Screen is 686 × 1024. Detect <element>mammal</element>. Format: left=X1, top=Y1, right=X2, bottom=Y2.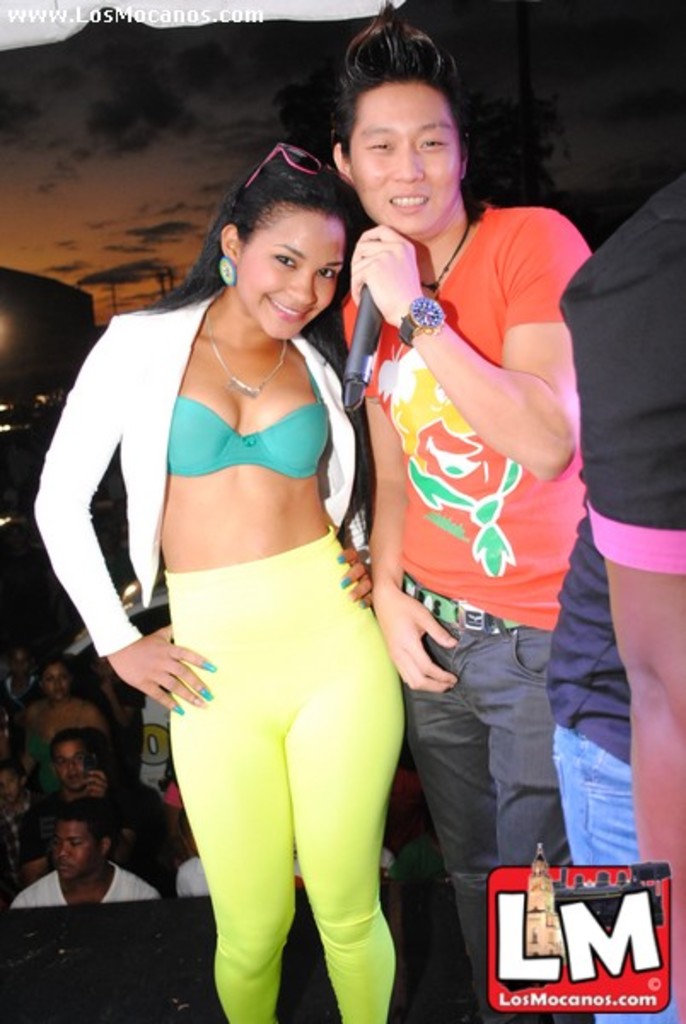
left=338, top=73, right=626, bottom=966.
